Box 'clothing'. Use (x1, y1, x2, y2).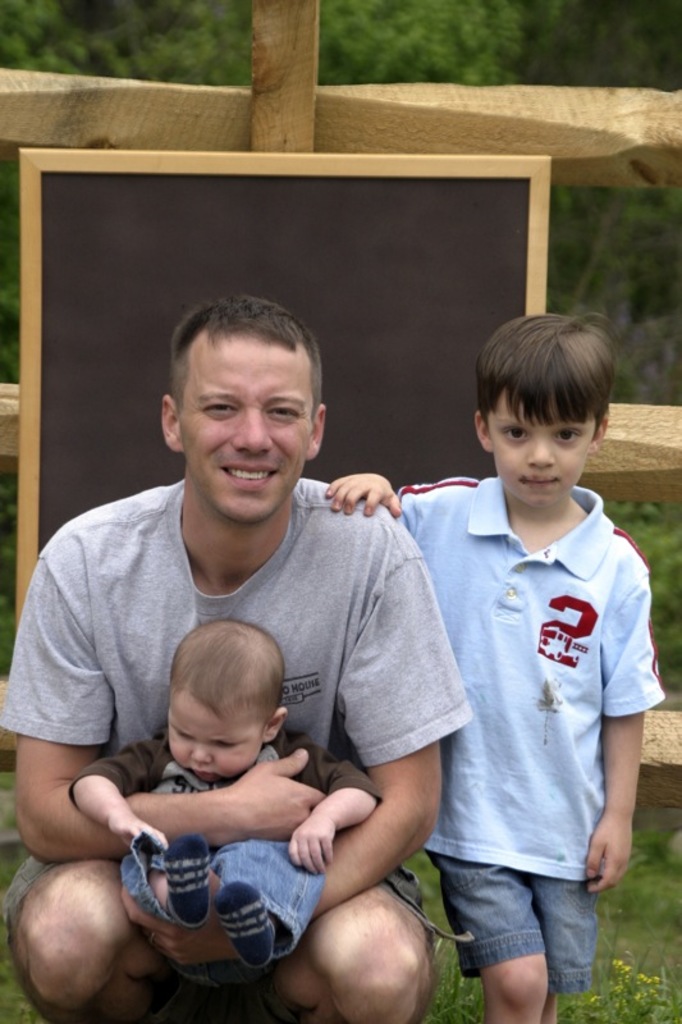
(102, 727, 384, 956).
